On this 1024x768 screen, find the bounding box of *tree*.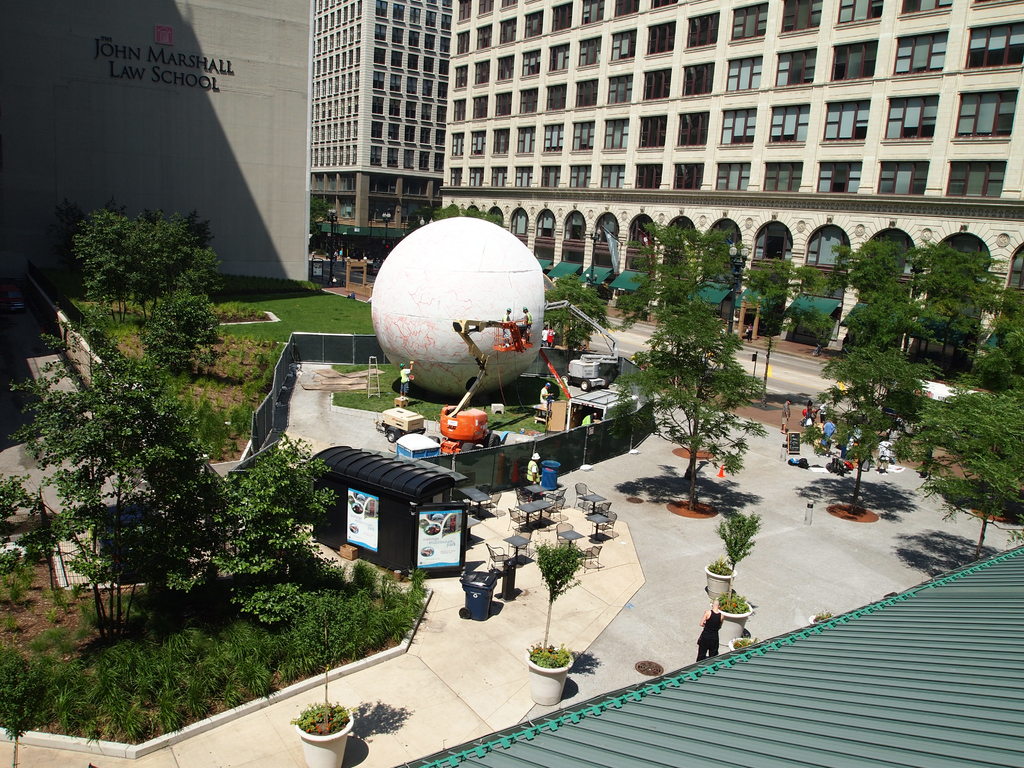
Bounding box: <region>151, 289, 221, 344</region>.
